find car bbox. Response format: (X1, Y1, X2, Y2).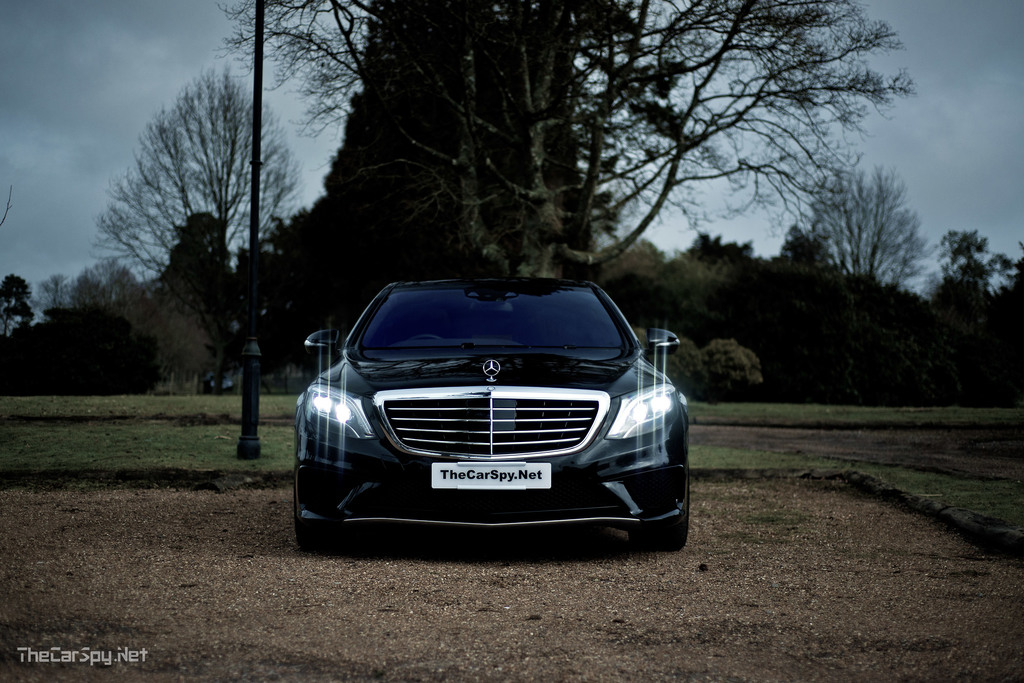
(286, 270, 694, 550).
